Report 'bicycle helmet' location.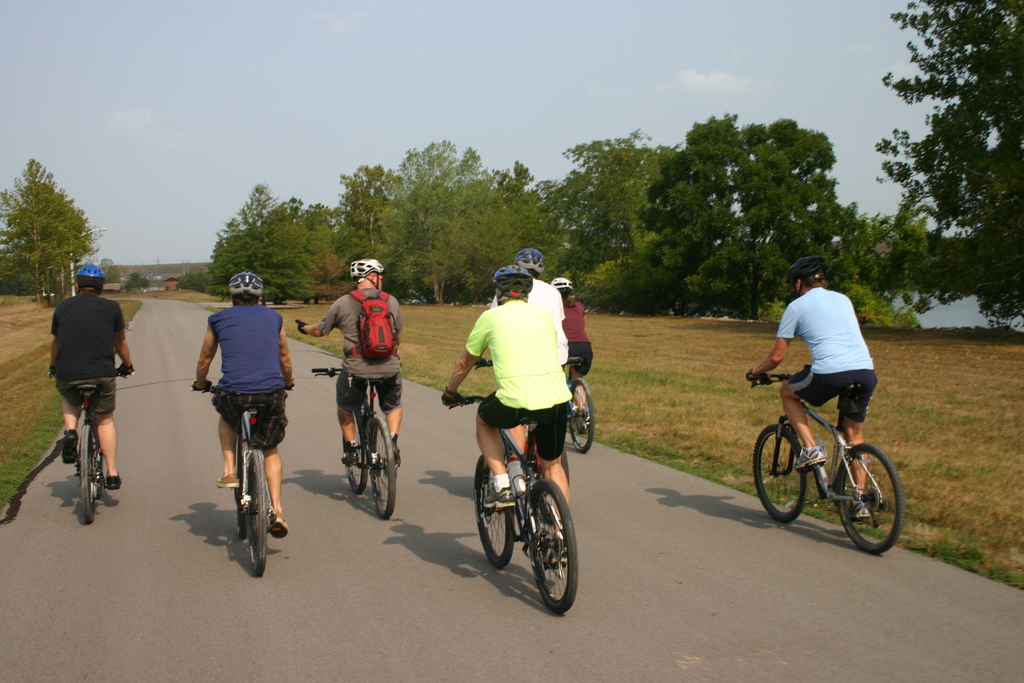
Report: x1=356 y1=261 x2=378 y2=281.
